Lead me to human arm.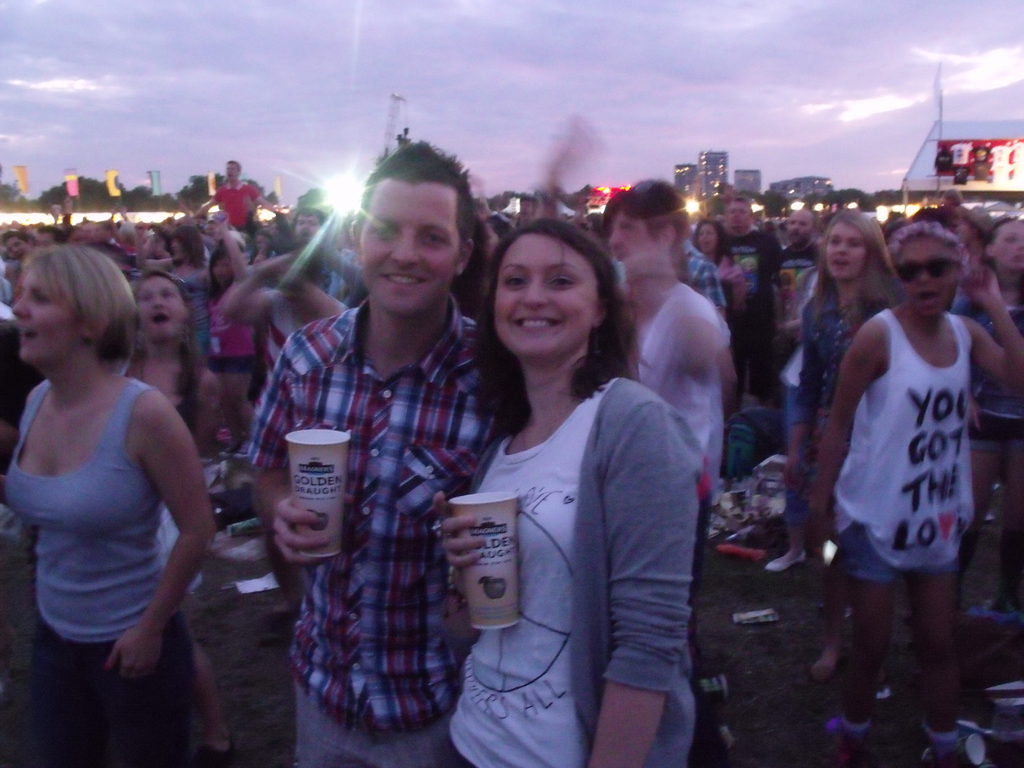
Lead to pyautogui.locateOnScreen(241, 336, 333, 574).
